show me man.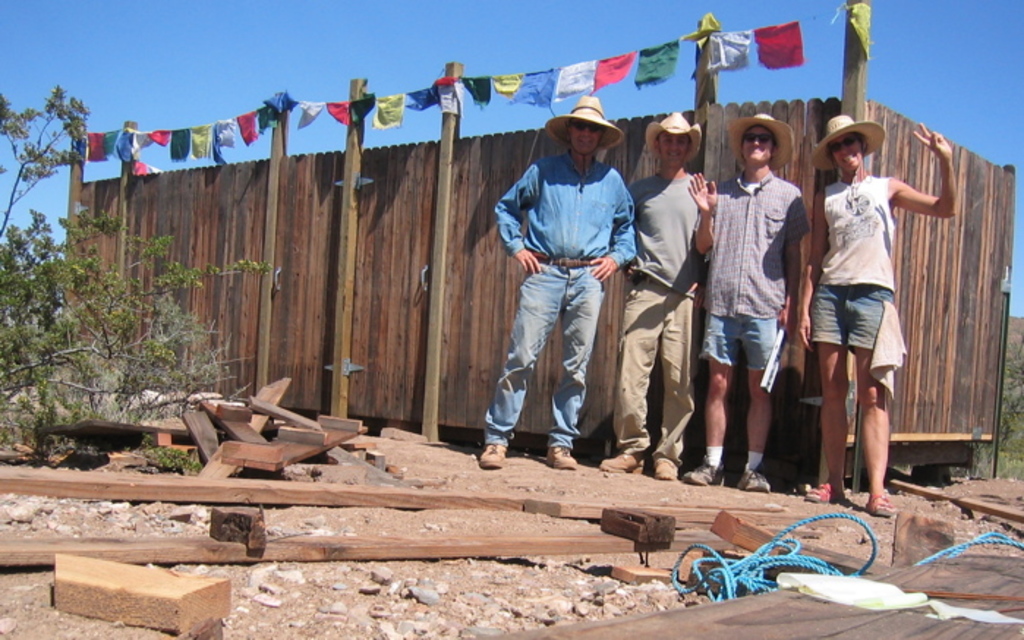
man is here: <box>479,94,636,473</box>.
